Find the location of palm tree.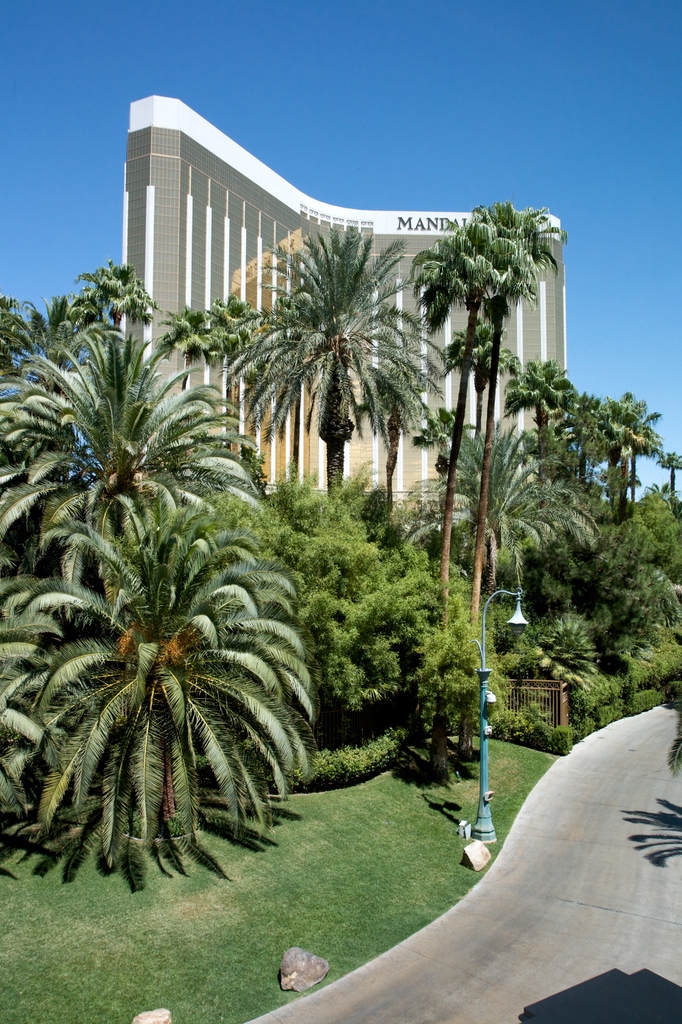
Location: detection(3, 297, 77, 517).
